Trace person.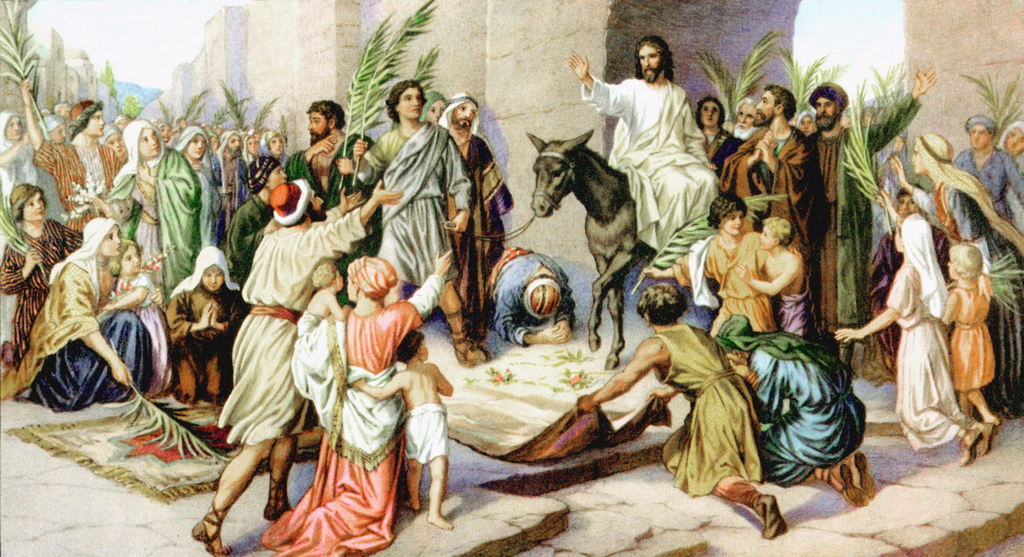
Traced to region(574, 271, 794, 531).
